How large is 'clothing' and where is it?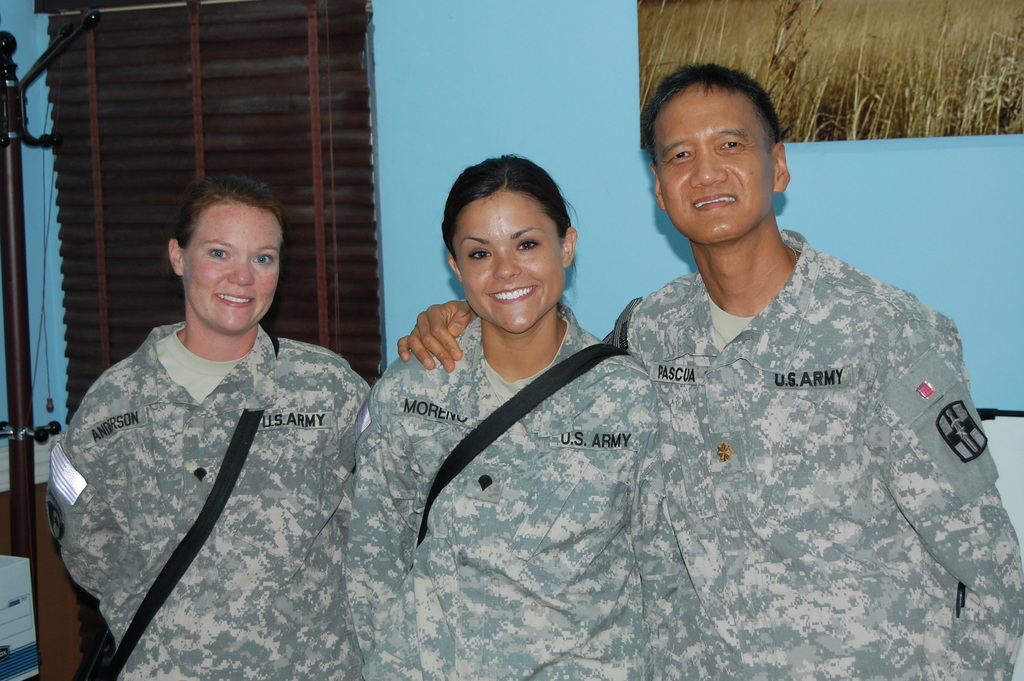
Bounding box: box(612, 230, 1023, 677).
